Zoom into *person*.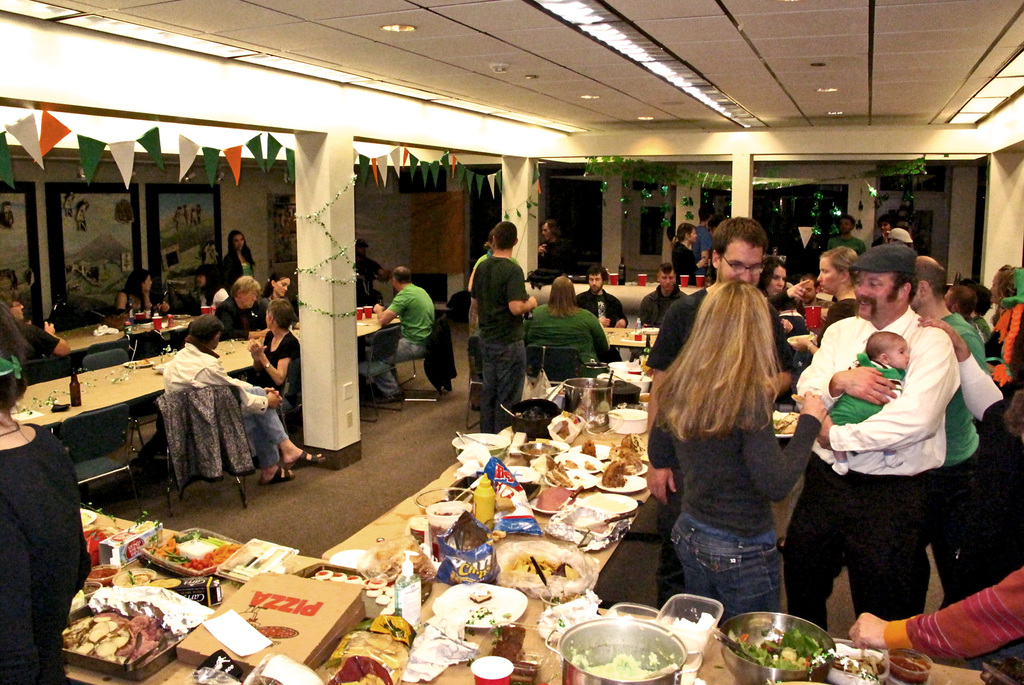
Zoom target: rect(261, 273, 291, 303).
